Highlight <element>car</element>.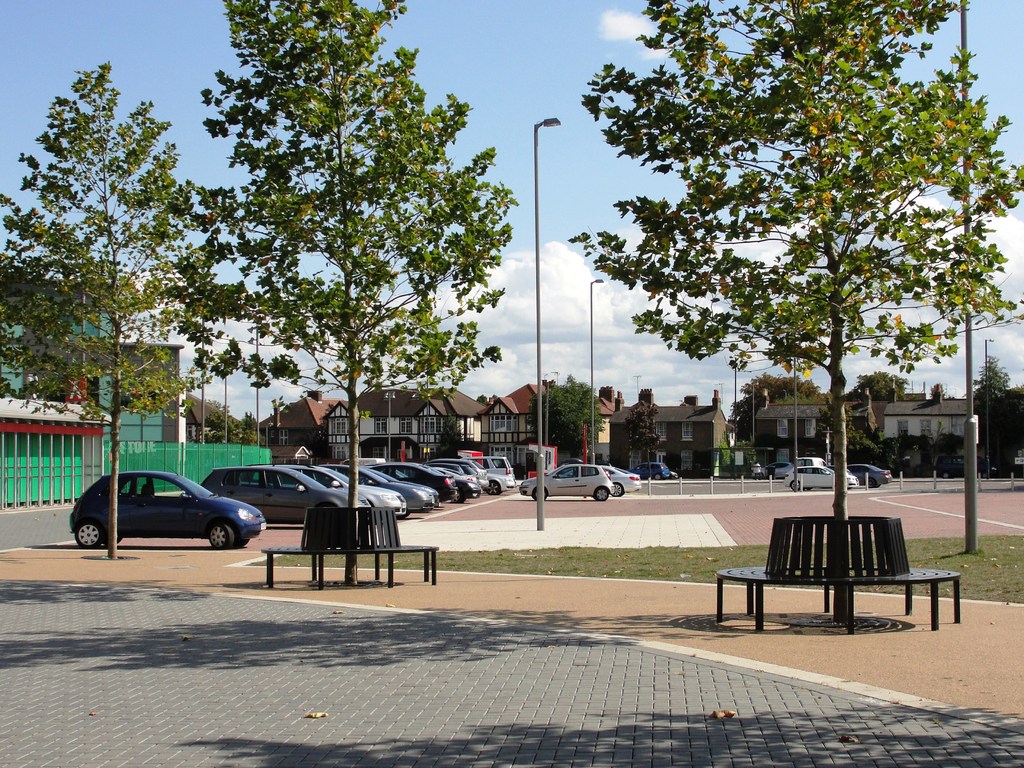
Highlighted region: bbox(342, 466, 447, 522).
